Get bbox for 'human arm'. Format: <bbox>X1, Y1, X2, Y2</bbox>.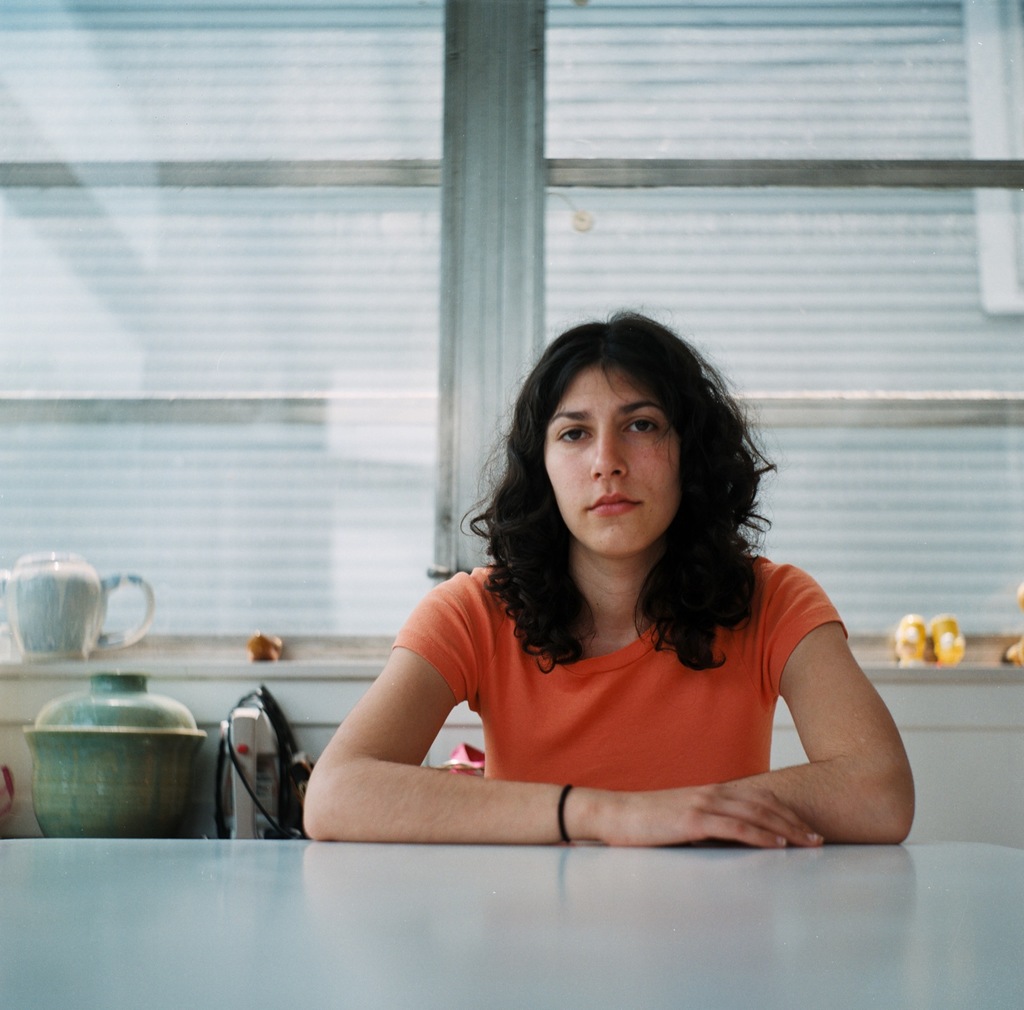
<bbox>712, 595, 918, 863</bbox>.
